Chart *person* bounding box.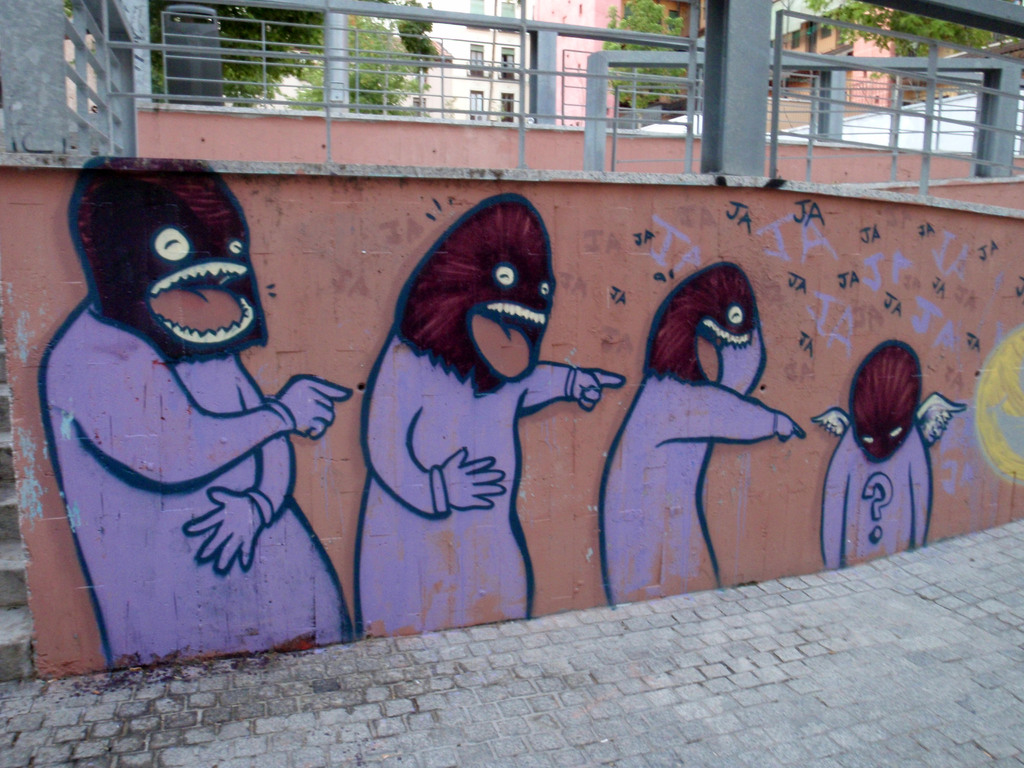
Charted: (601,259,806,605).
